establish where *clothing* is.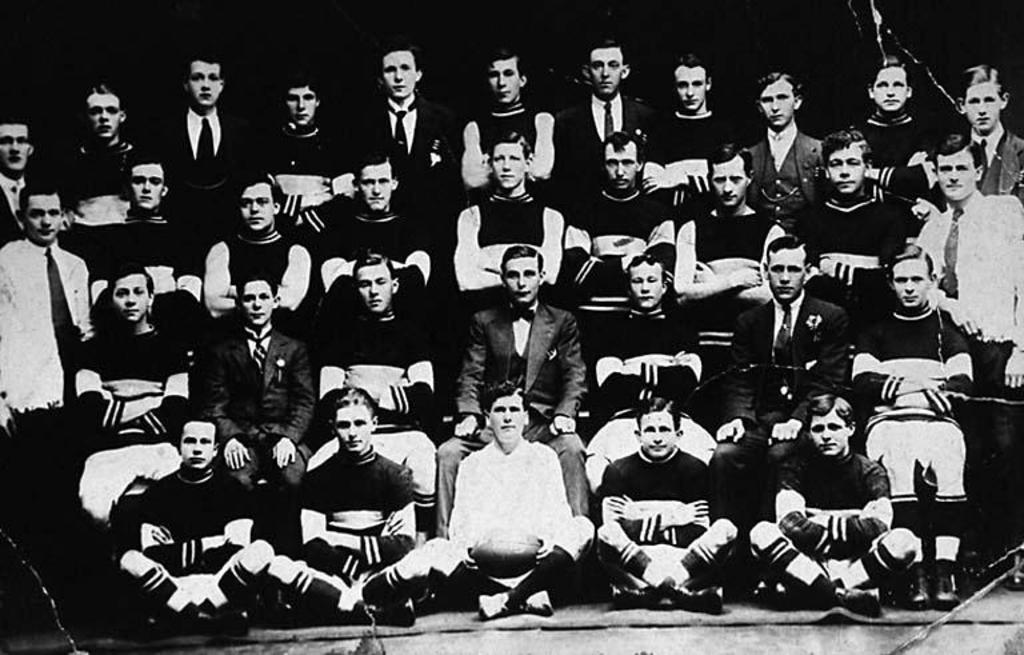
Established at (left=319, top=301, right=440, bottom=407).
